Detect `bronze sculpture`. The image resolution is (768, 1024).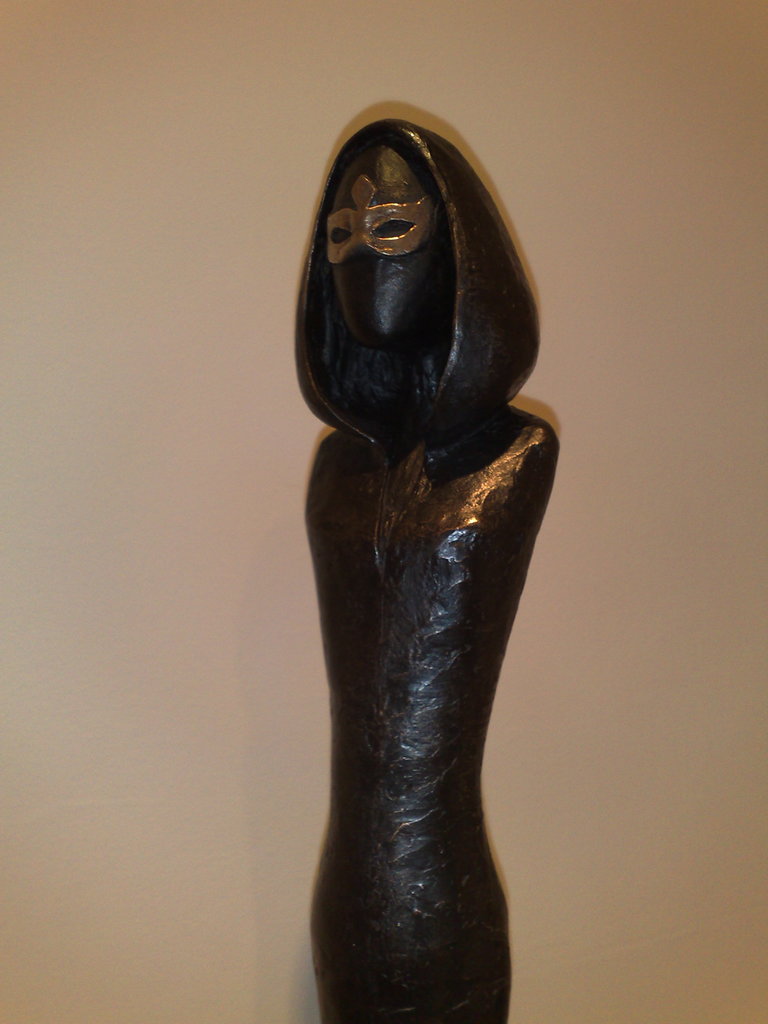
<box>293,118,563,1023</box>.
